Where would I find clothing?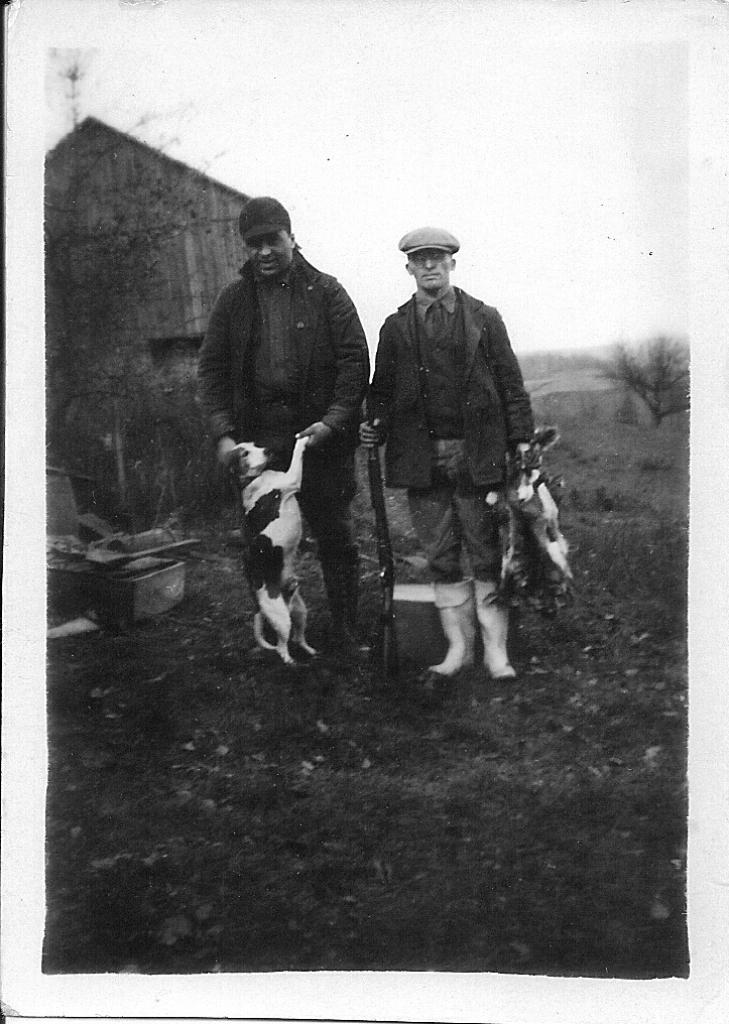
At <box>193,190,380,611</box>.
